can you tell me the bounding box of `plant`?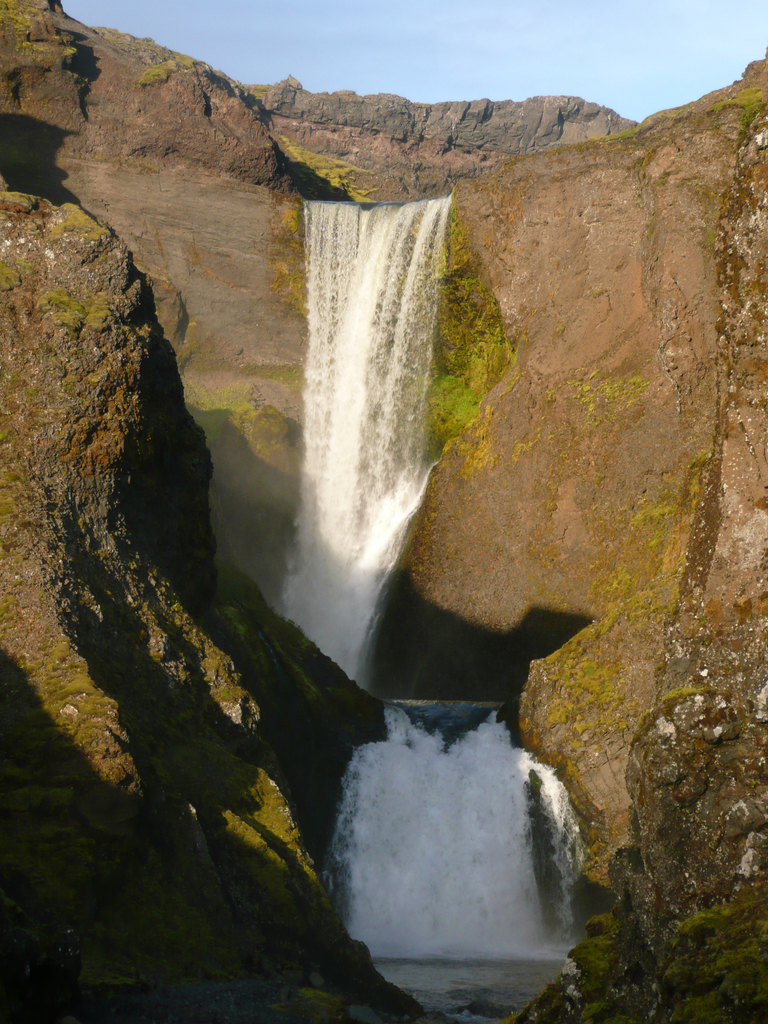
BBox(644, 221, 660, 244).
